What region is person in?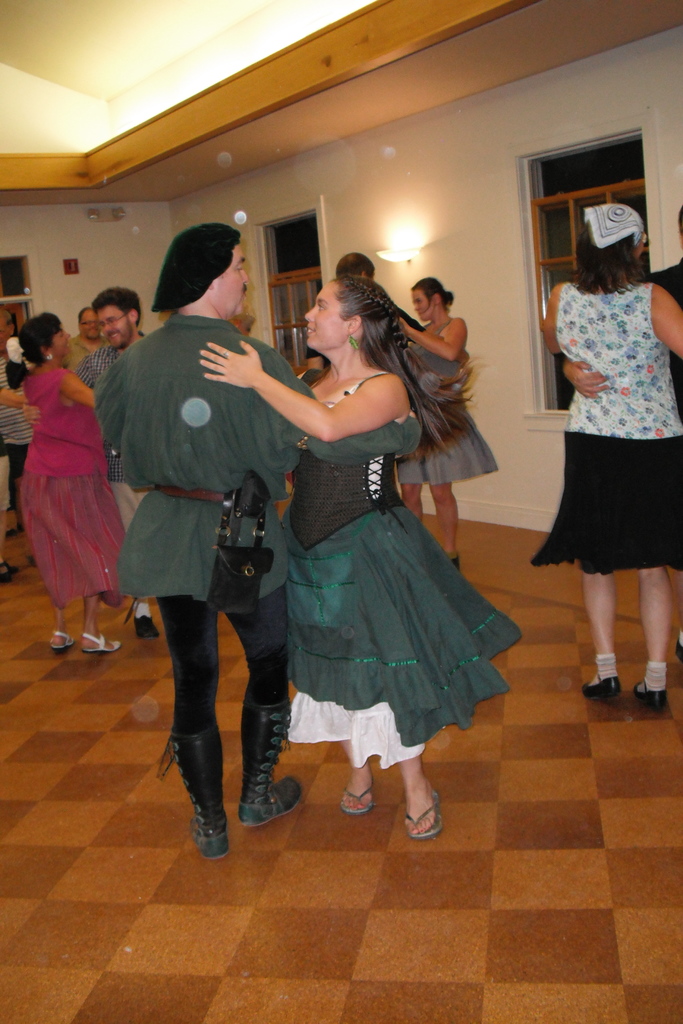
crop(334, 253, 468, 365).
